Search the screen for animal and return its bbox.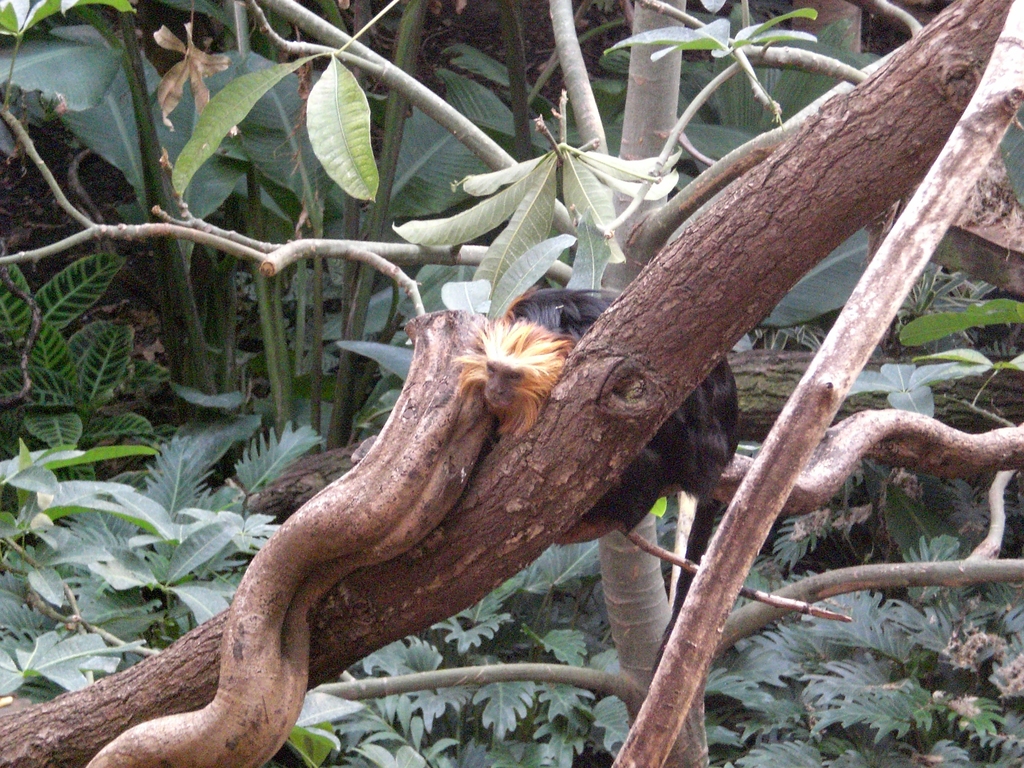
Found: region(450, 286, 845, 616).
